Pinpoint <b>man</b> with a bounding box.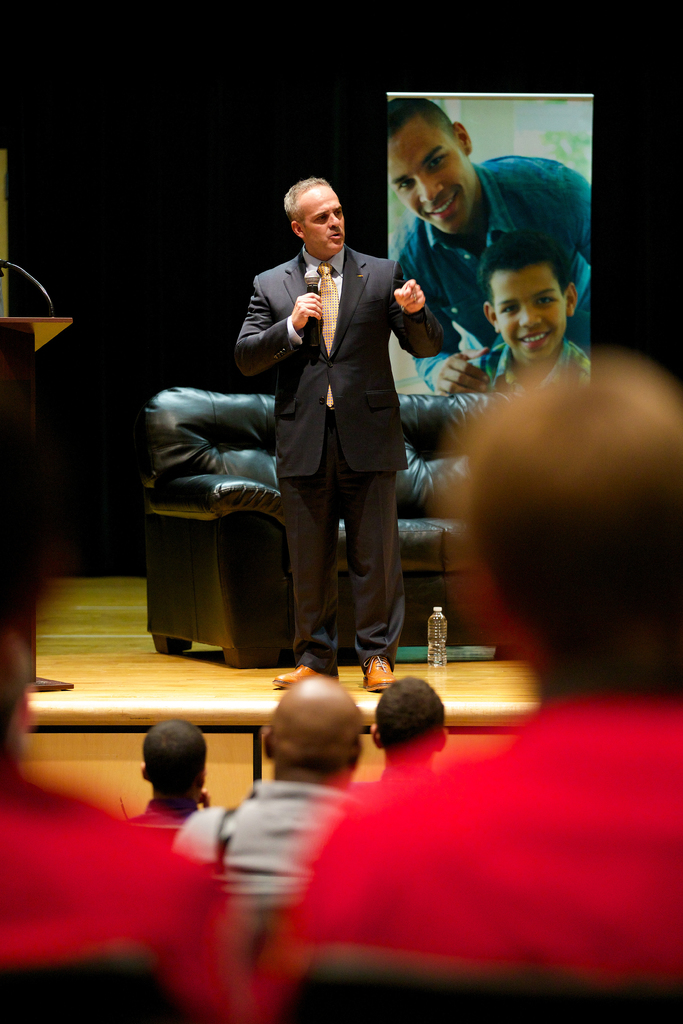
rect(124, 718, 213, 848).
